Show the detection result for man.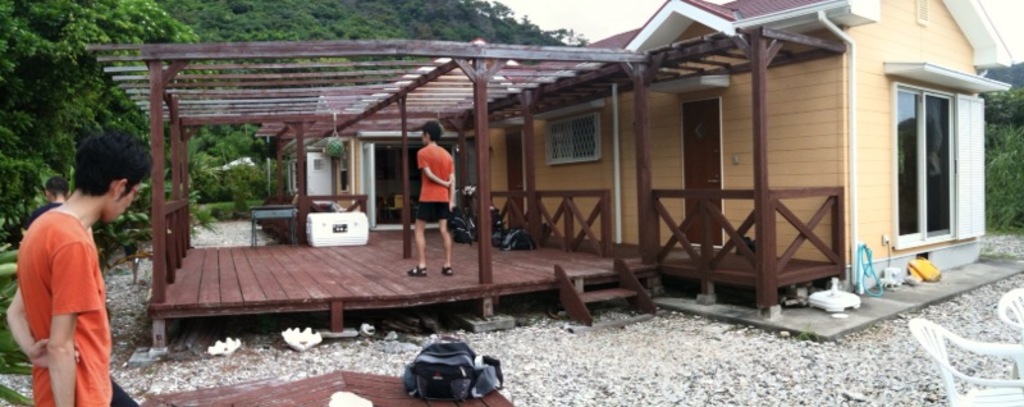
[left=3, top=125, right=123, bottom=406].
